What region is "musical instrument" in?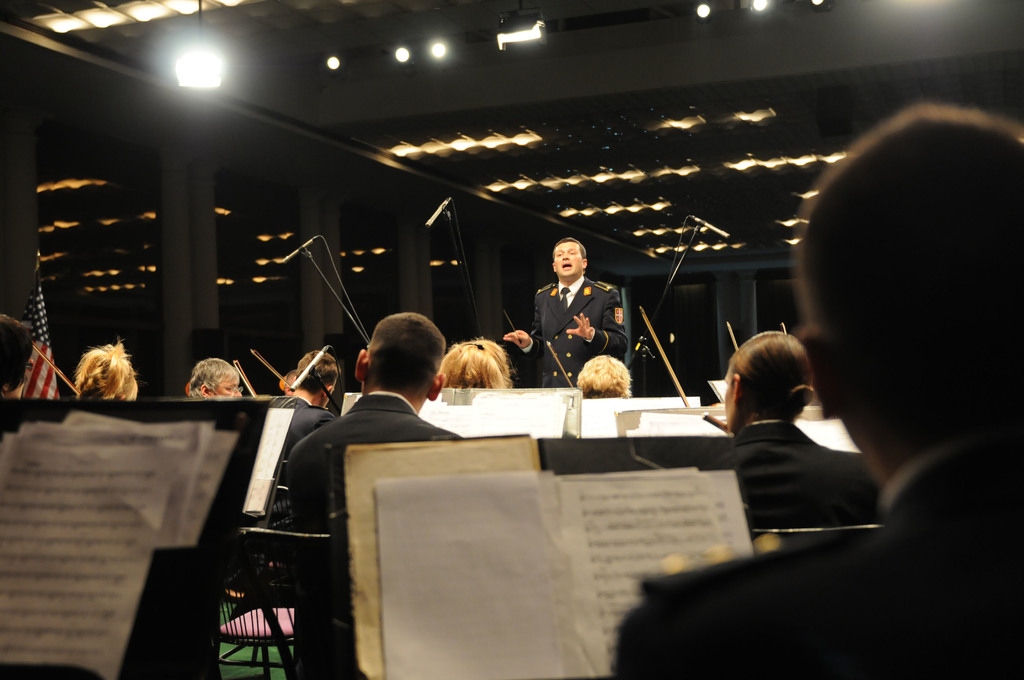
230/360/261/401.
